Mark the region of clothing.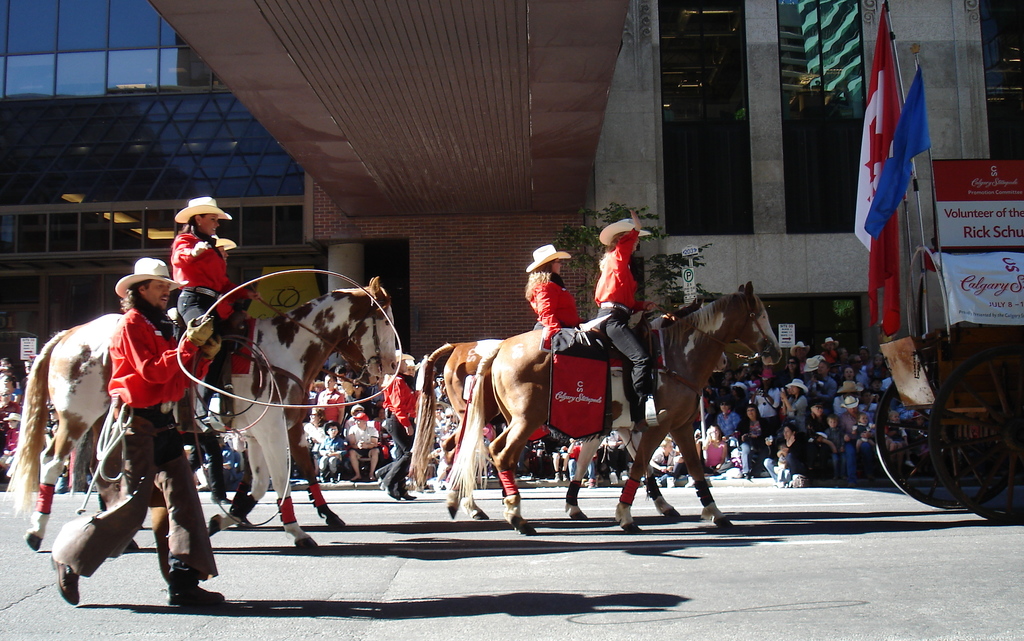
Region: [522, 272, 568, 326].
